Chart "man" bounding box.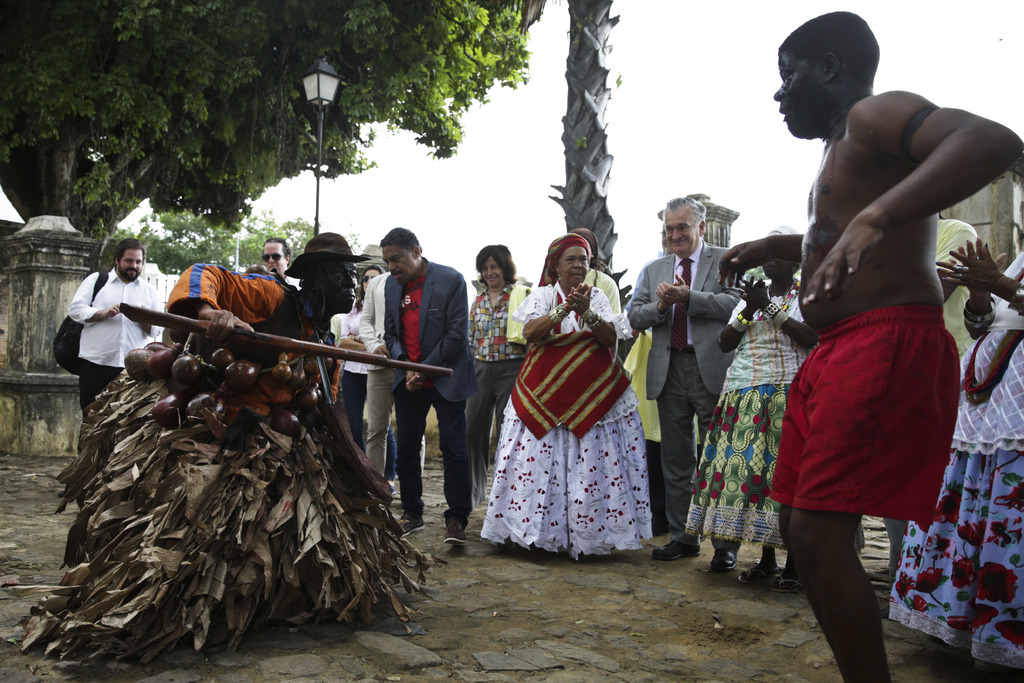
Charted: pyautogui.locateOnScreen(751, 13, 984, 657).
